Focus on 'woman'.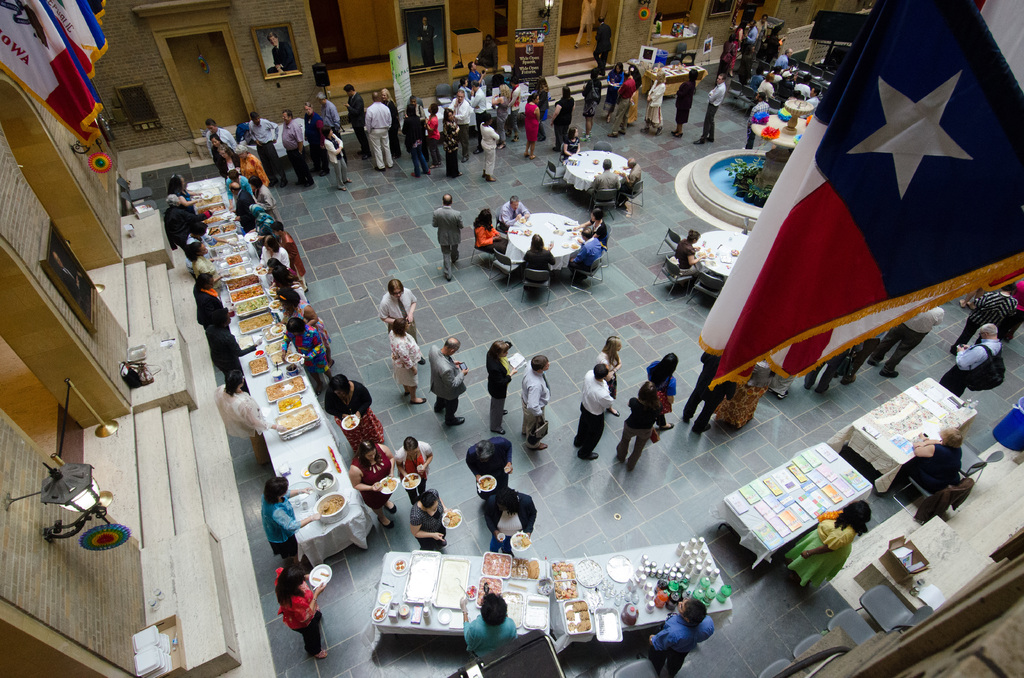
Focused at left=237, top=147, right=269, bottom=186.
